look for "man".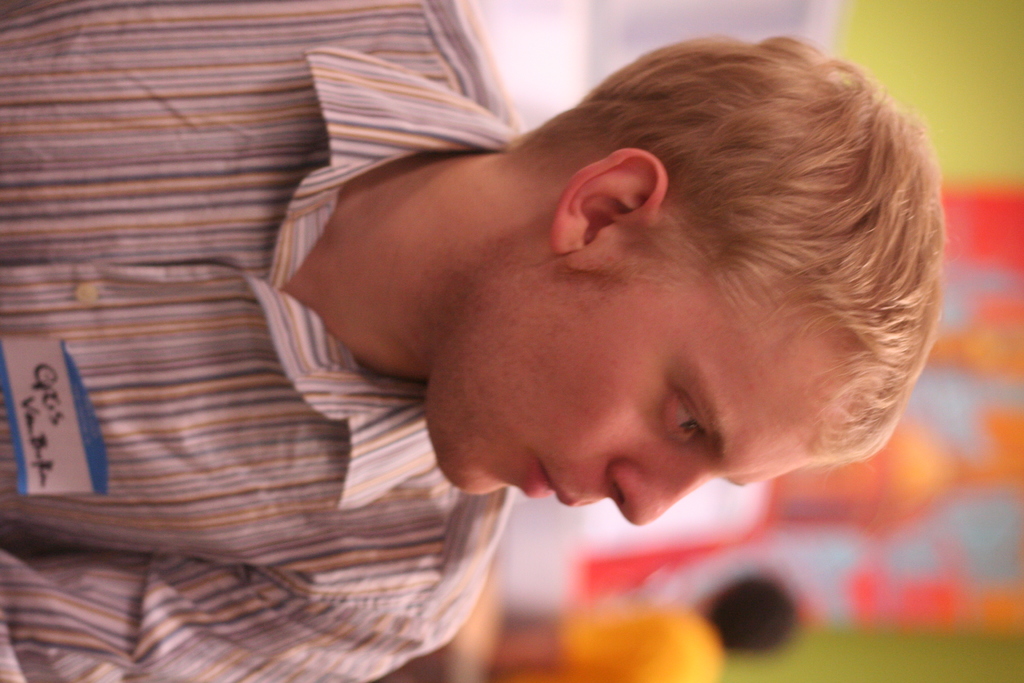
Found: {"x1": 34, "y1": 27, "x2": 945, "y2": 670}.
